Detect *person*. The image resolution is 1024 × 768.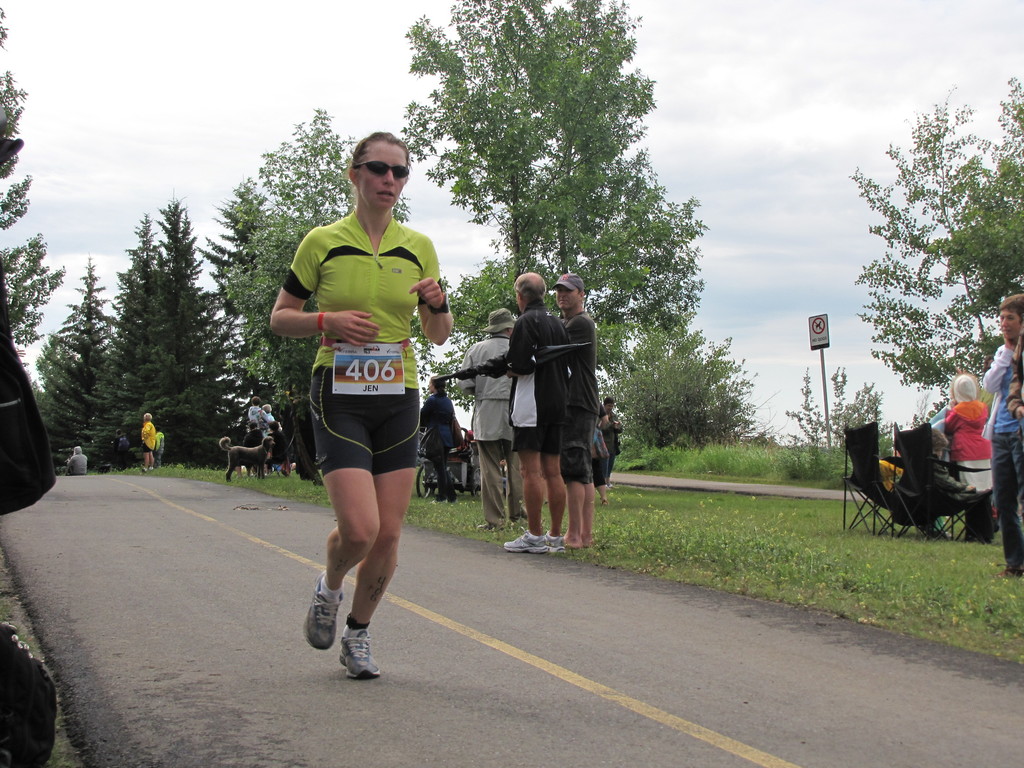
980,292,1023,579.
